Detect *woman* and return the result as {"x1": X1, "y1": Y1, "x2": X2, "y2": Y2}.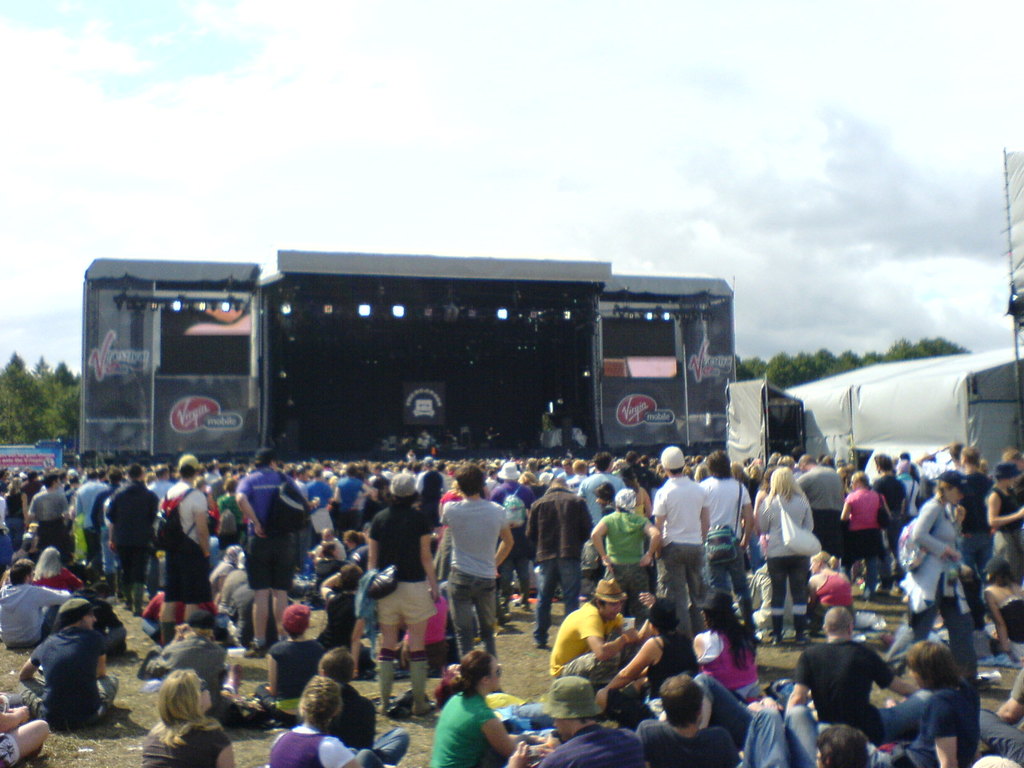
{"x1": 757, "y1": 467, "x2": 812, "y2": 646}.
